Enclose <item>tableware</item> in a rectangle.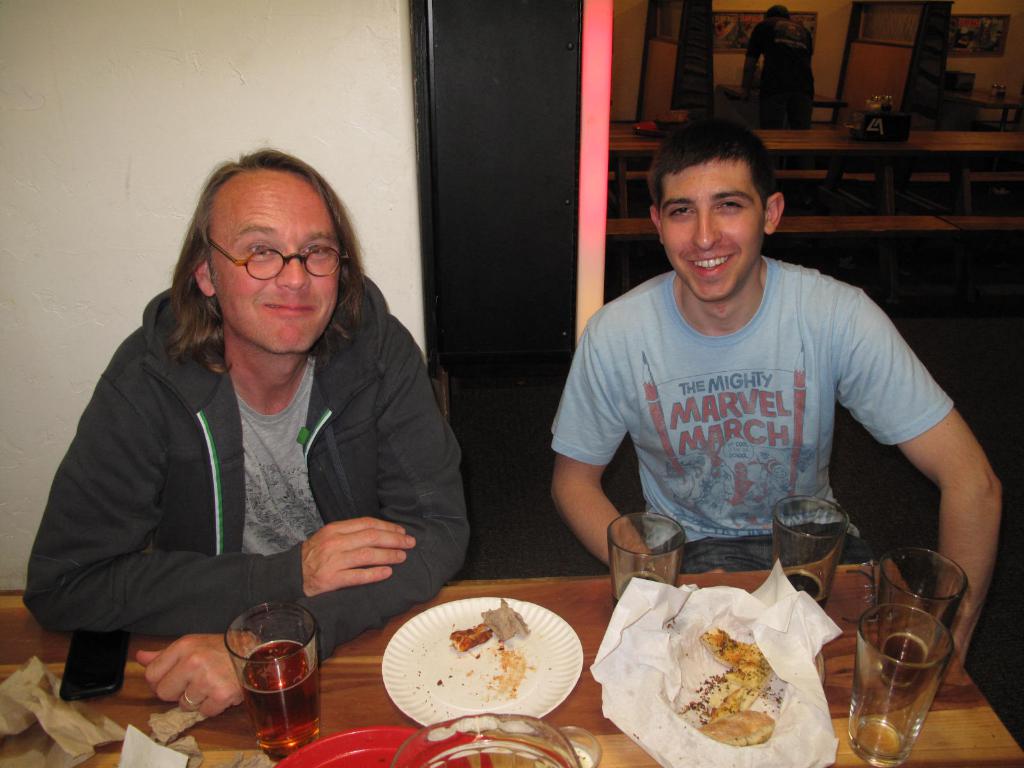
{"left": 369, "top": 595, "right": 584, "bottom": 735}.
